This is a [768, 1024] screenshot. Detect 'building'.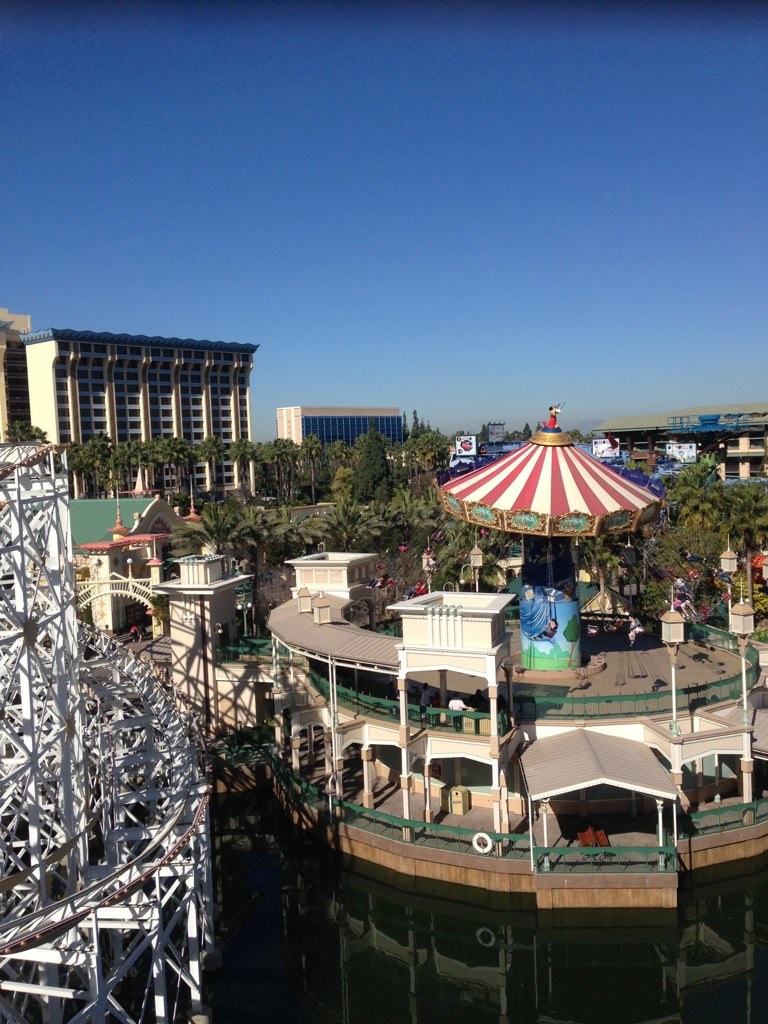
Rect(0, 308, 32, 446).
